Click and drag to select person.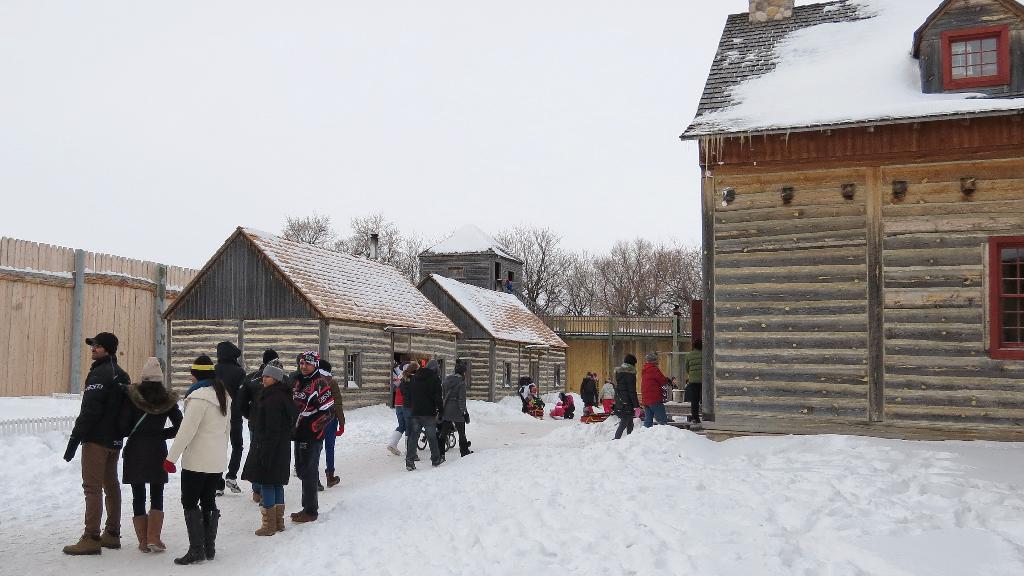
Selection: <bbox>576, 369, 604, 417</bbox>.
